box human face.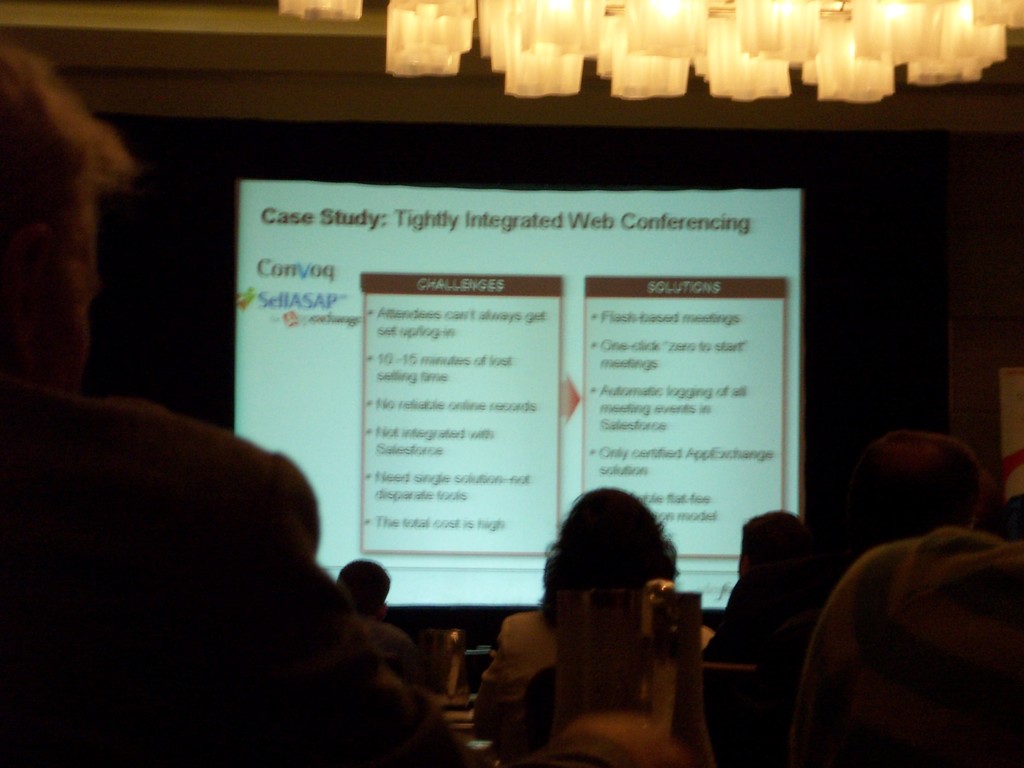
28, 196, 101, 396.
